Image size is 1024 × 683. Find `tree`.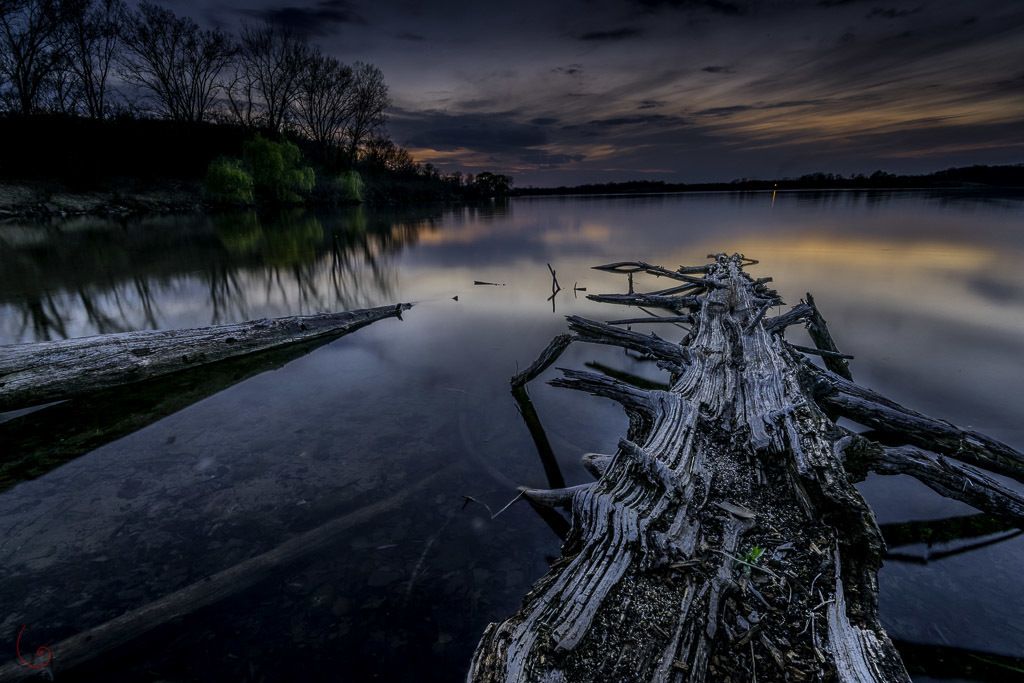
crop(244, 20, 319, 138).
